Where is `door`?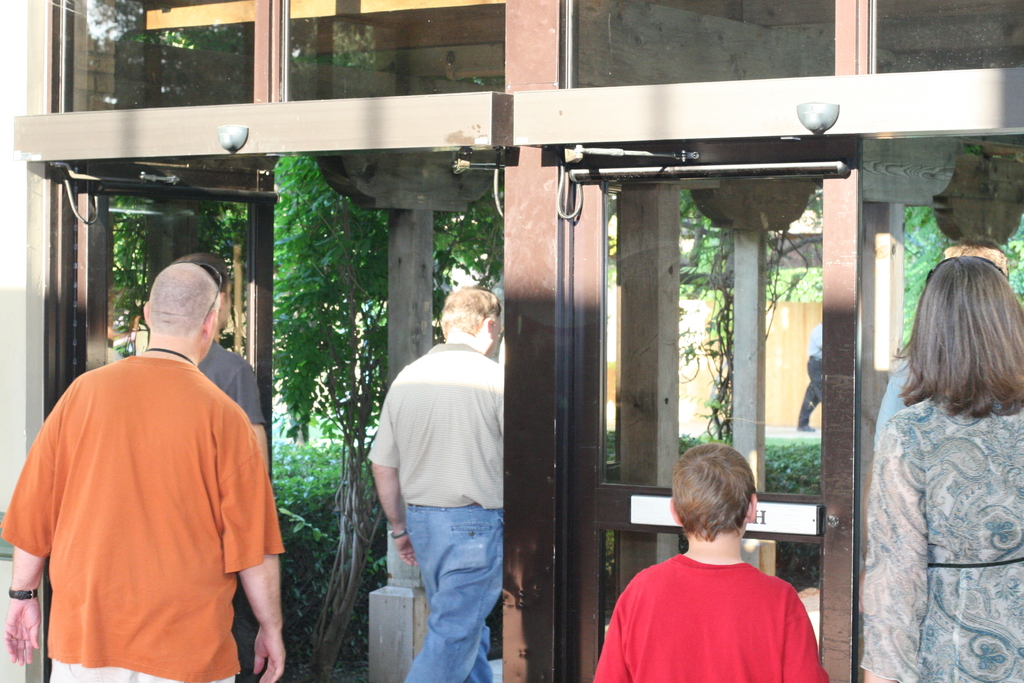
561,166,857,682.
